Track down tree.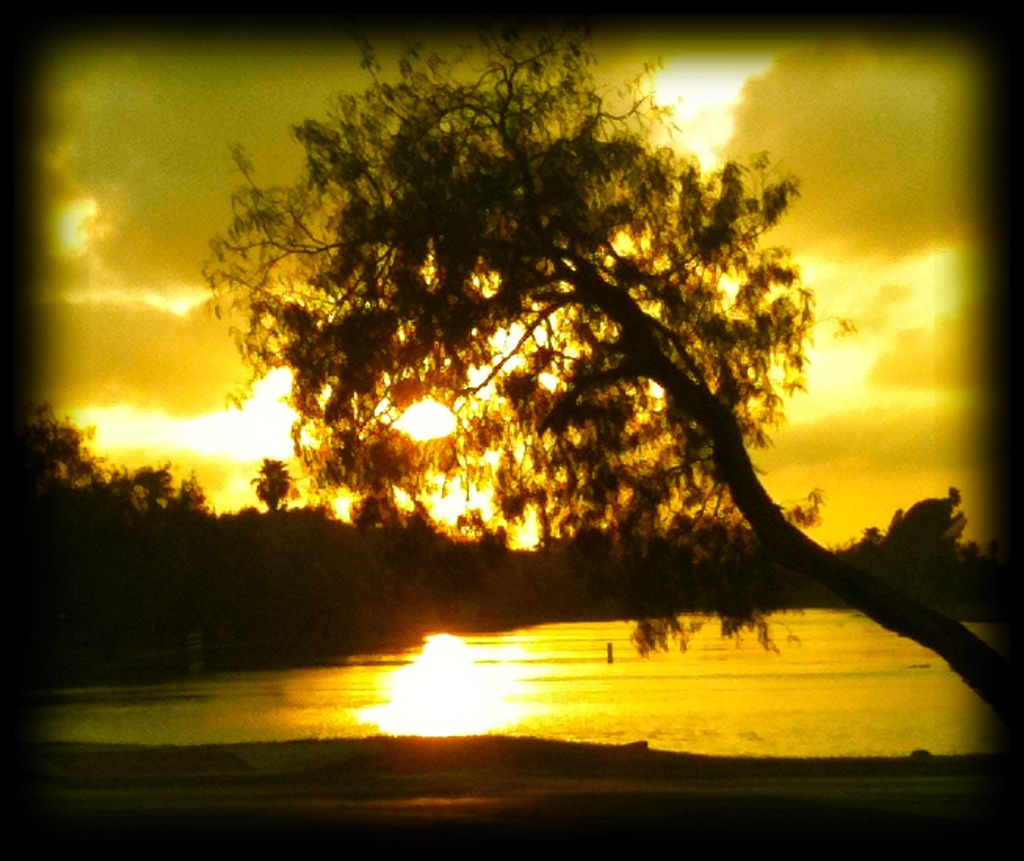
Tracked to box=[205, 26, 1006, 736].
